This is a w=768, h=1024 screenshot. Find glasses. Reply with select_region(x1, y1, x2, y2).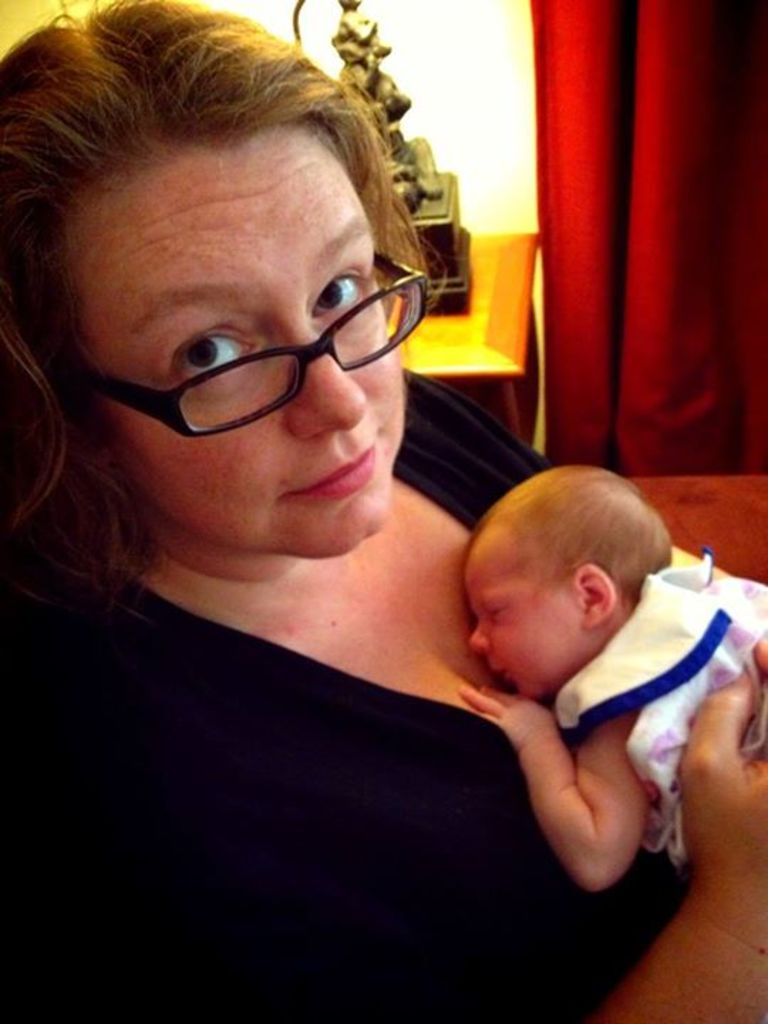
select_region(95, 263, 421, 402).
